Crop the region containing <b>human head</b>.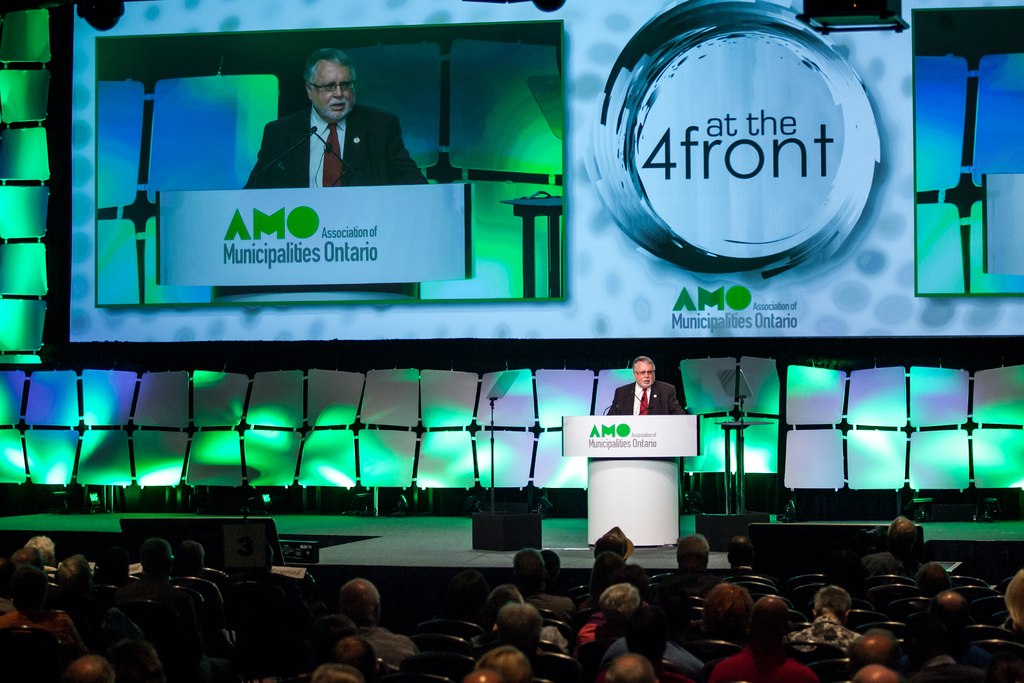
Crop region: select_region(305, 47, 357, 128).
